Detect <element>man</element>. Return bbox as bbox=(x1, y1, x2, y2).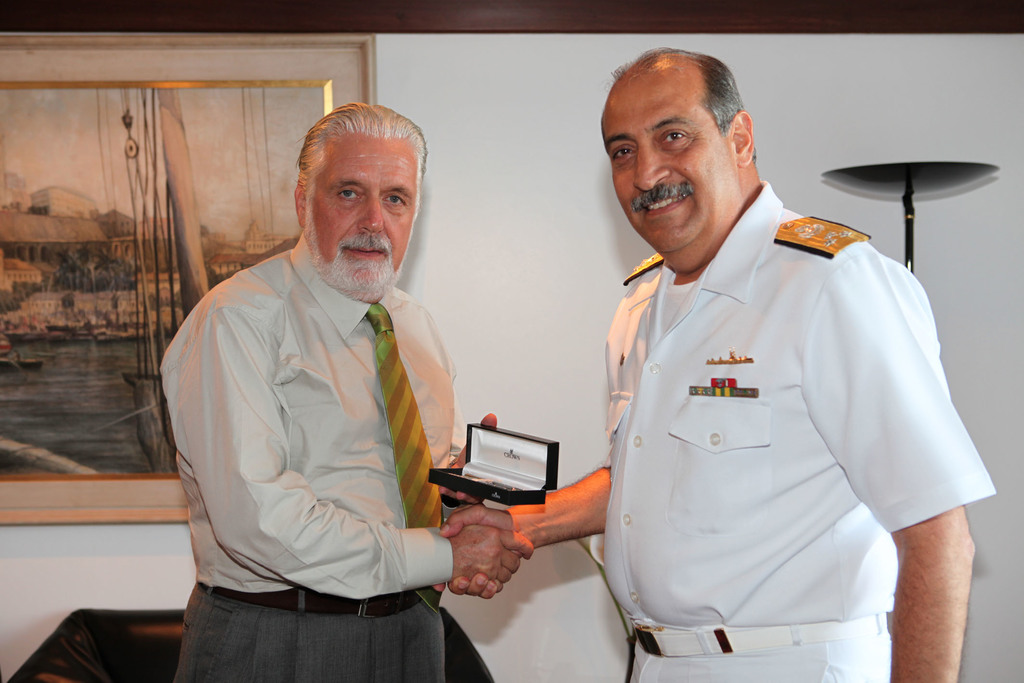
bbox=(153, 86, 502, 668).
